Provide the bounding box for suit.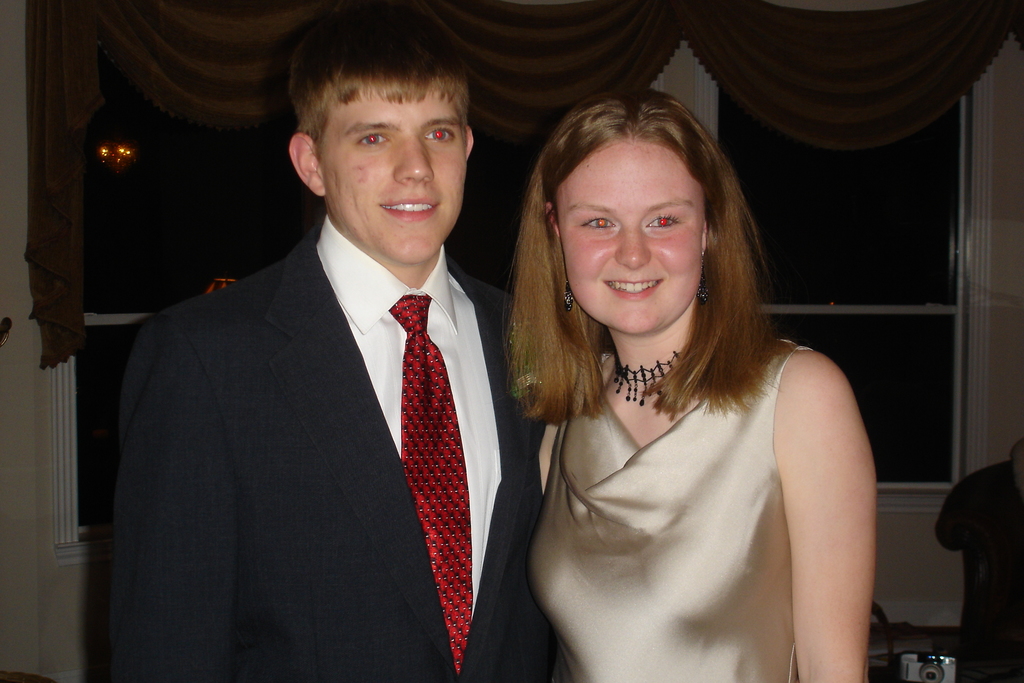
rect(109, 133, 545, 664).
